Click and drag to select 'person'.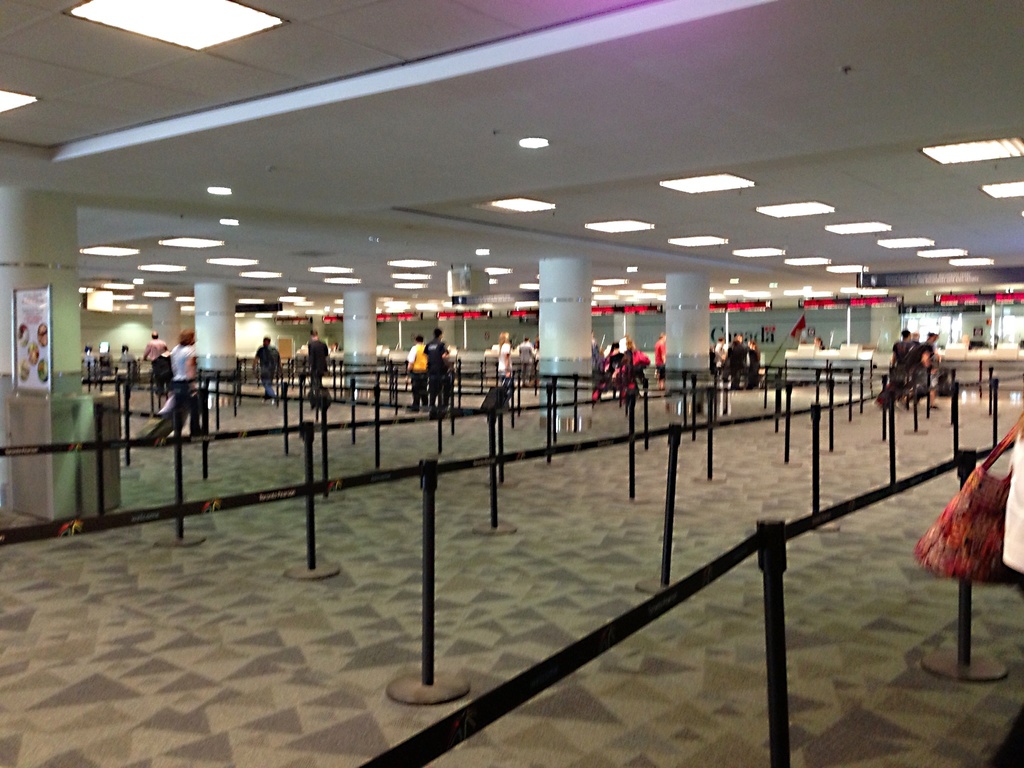
Selection: bbox=(309, 337, 337, 405).
